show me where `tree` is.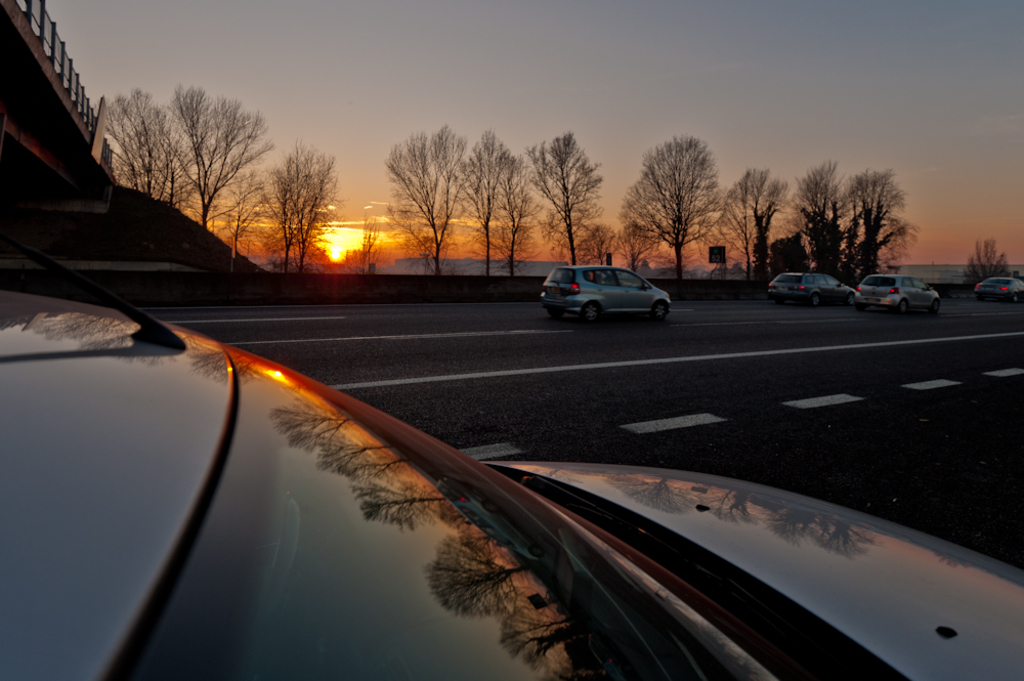
`tree` is at 154 82 283 232.
